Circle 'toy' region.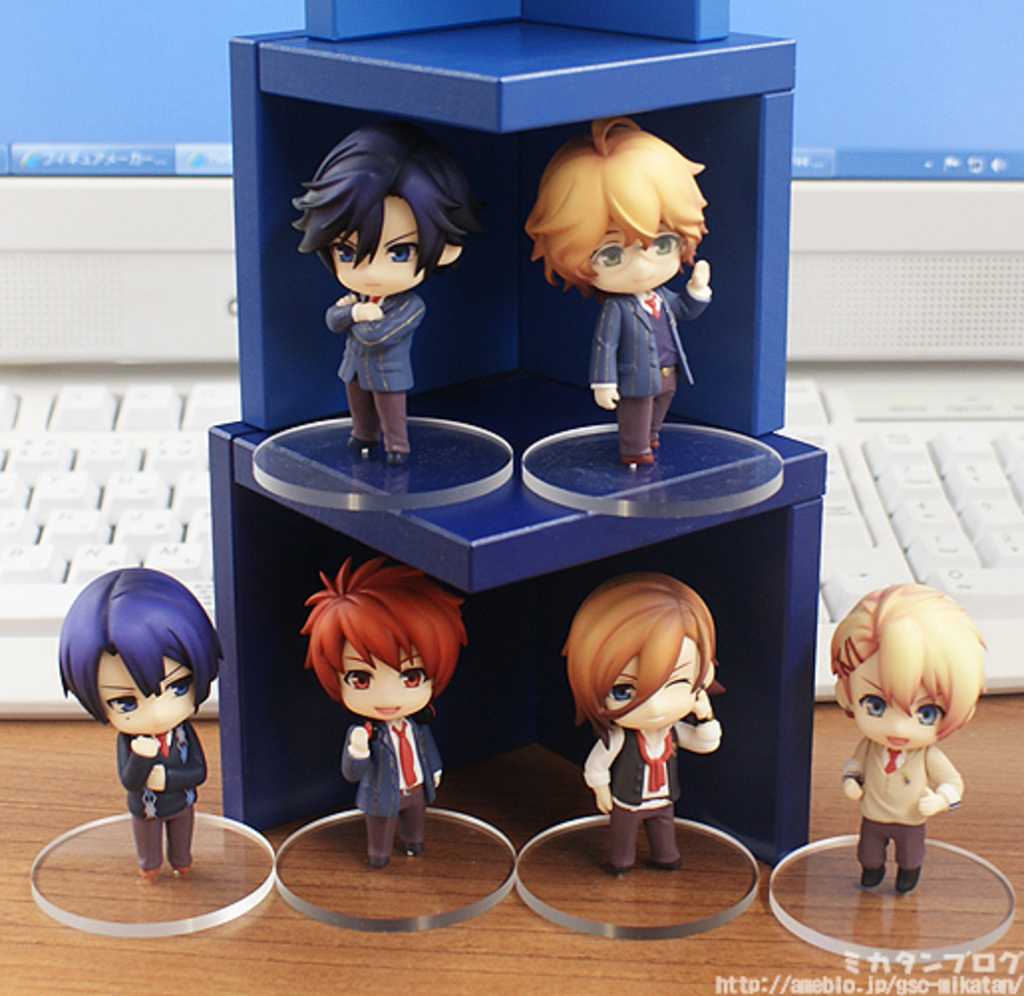
Region: box(565, 573, 736, 877).
